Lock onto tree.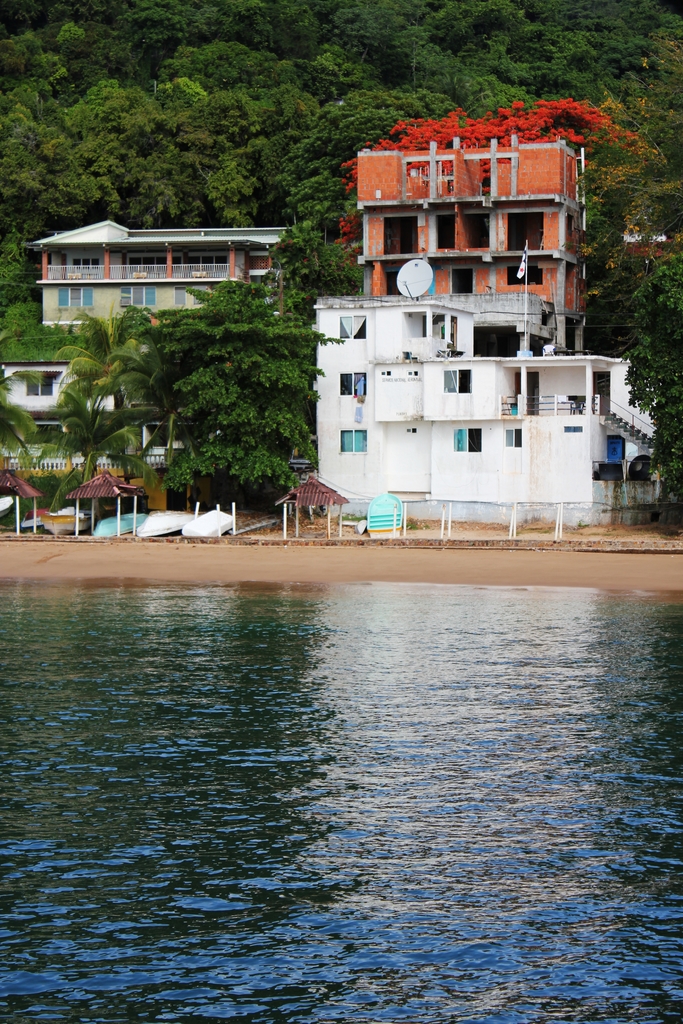
Locked: [left=160, top=0, right=284, bottom=87].
